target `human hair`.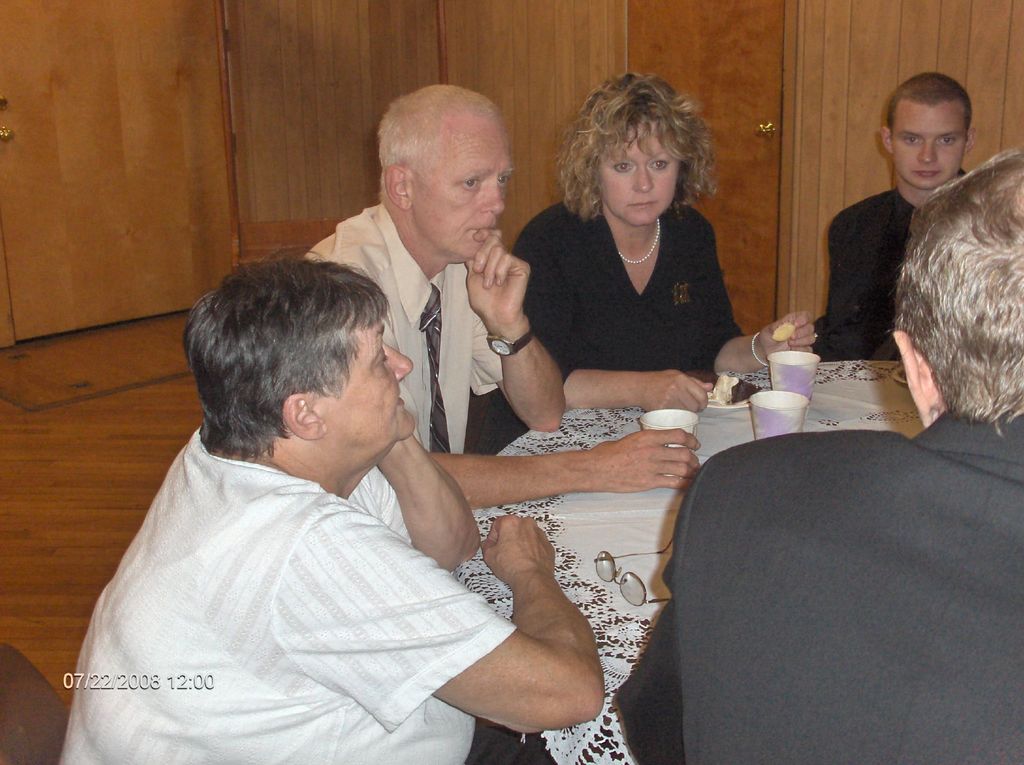
Target region: bbox=(565, 72, 726, 224).
